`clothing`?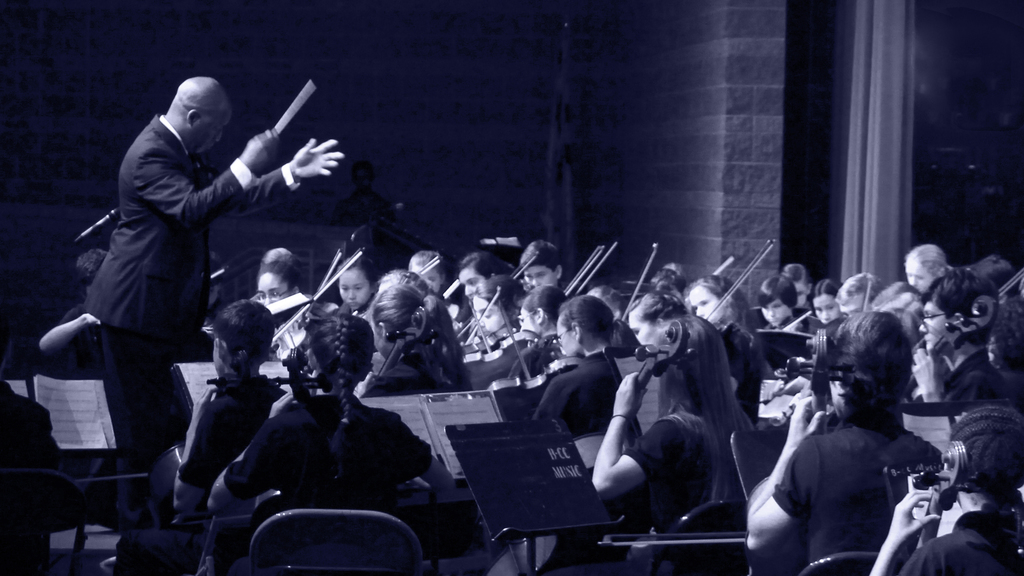
<box>169,376,287,567</box>
